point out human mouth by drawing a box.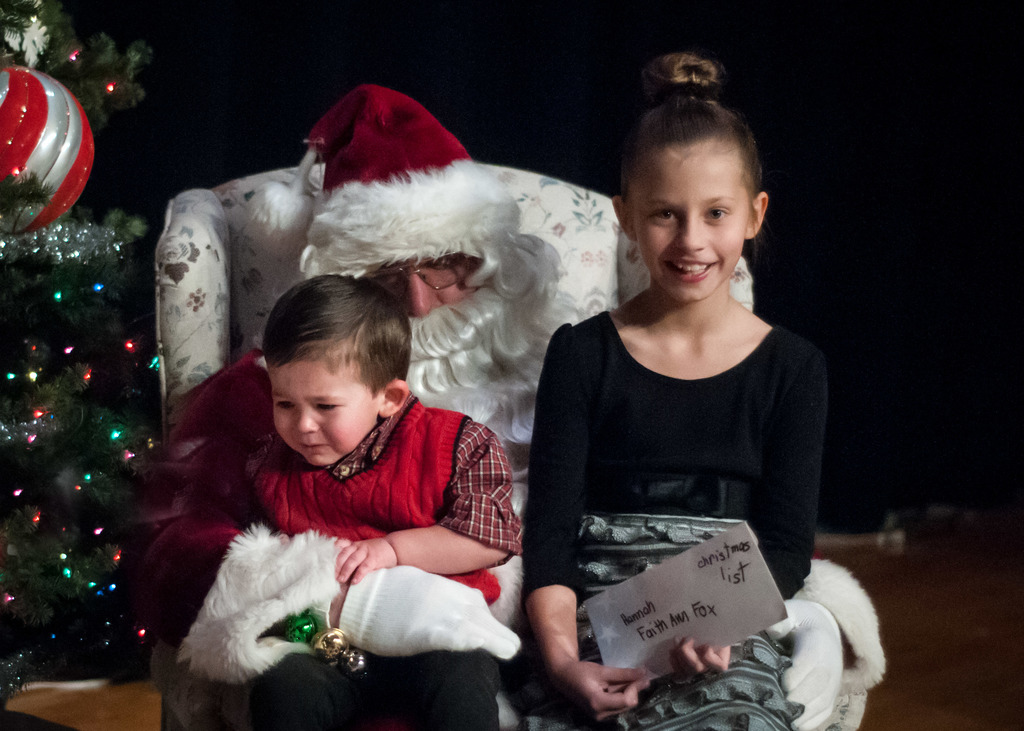
<box>663,261,714,280</box>.
